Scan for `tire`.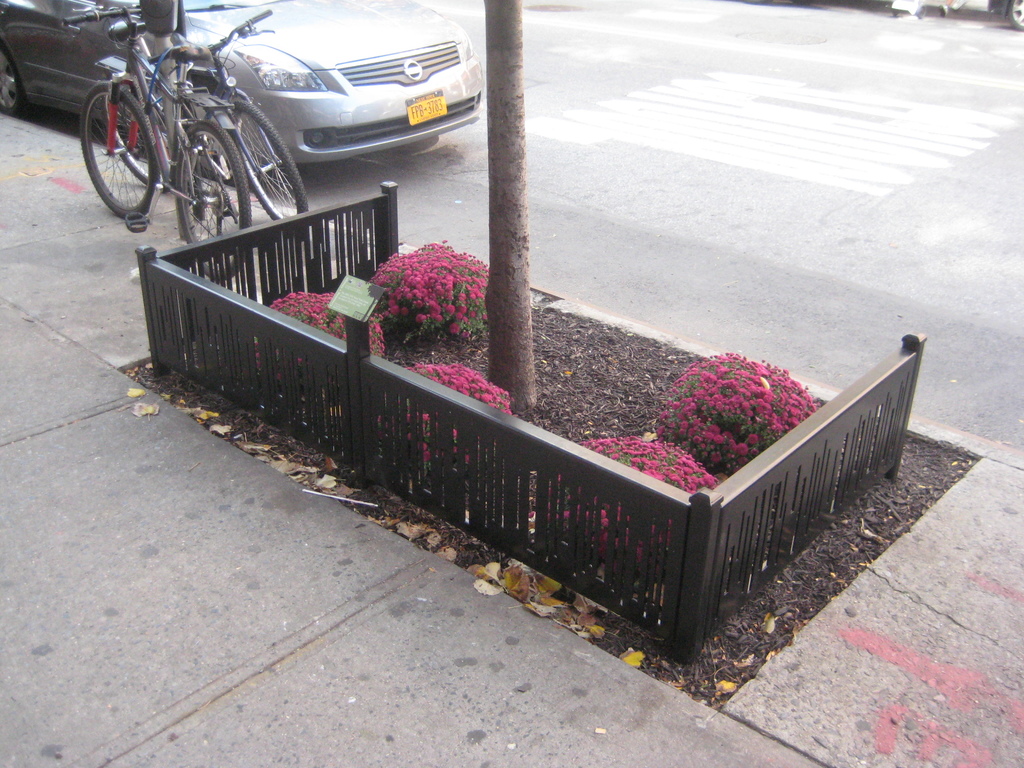
Scan result: [x1=179, y1=115, x2=259, y2=280].
